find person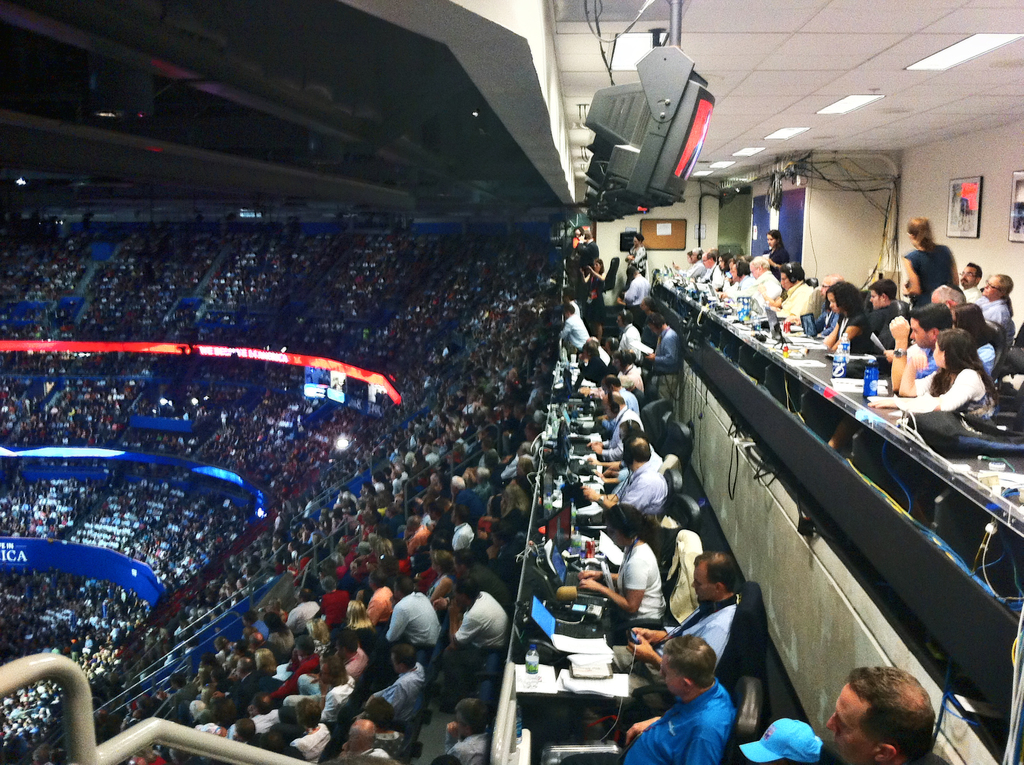
{"x1": 635, "y1": 311, "x2": 682, "y2": 421}
